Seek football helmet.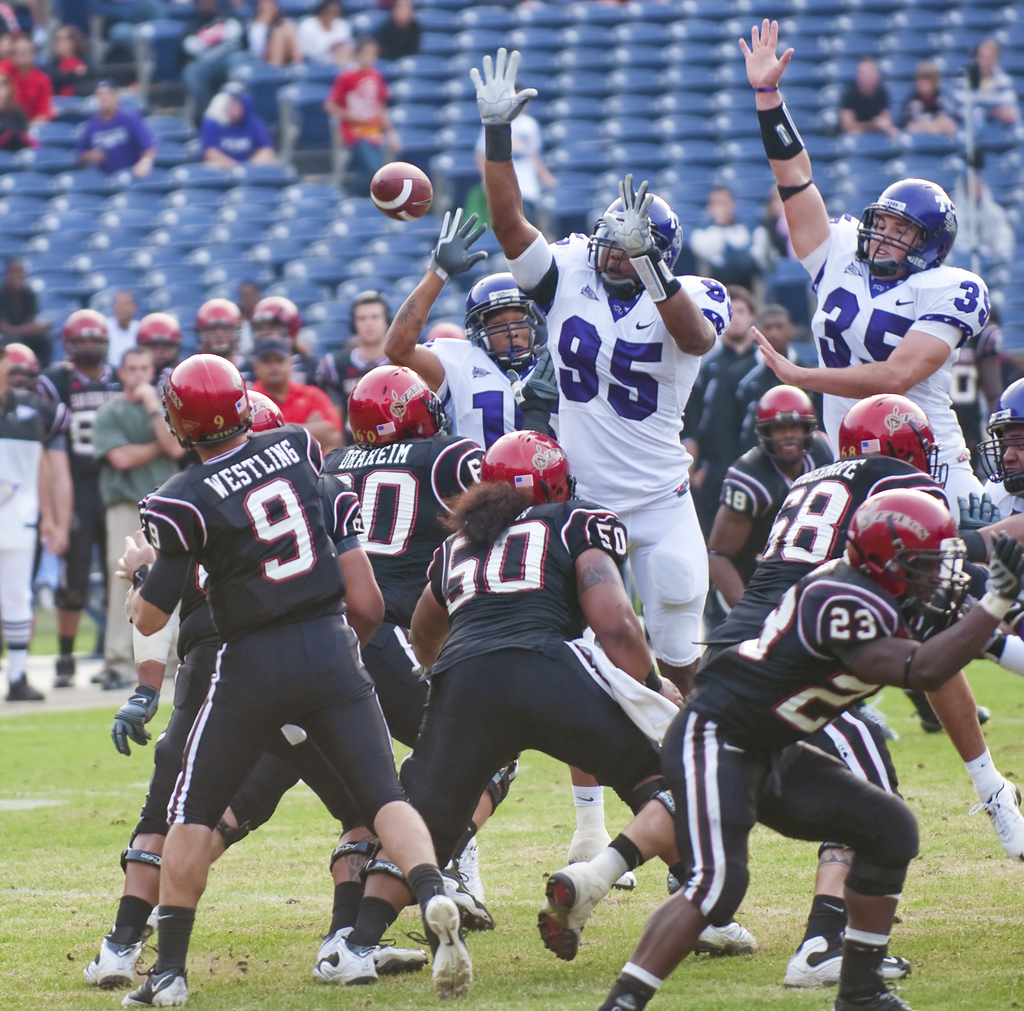
838:391:941:481.
